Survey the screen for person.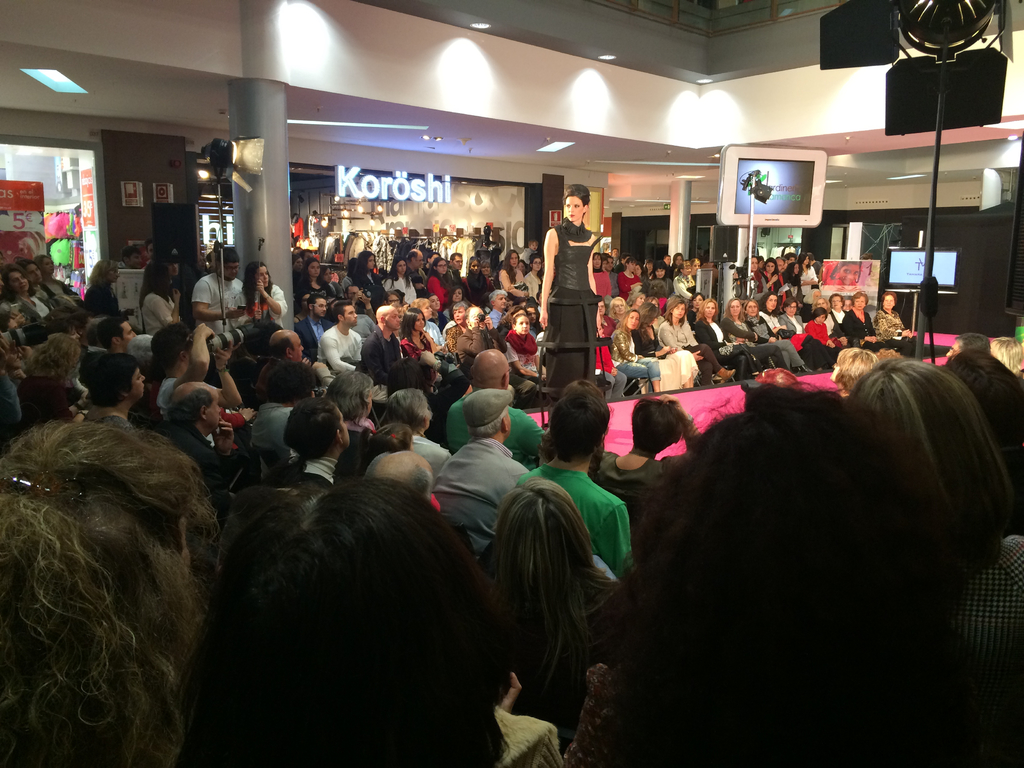
Survey found: (540,179,616,407).
